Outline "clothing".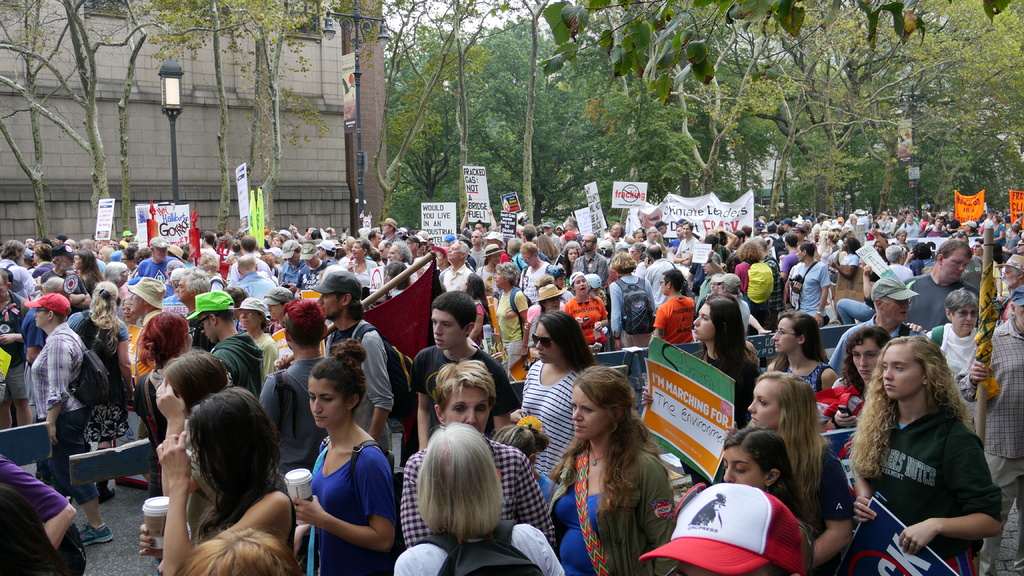
Outline: [829,319,925,387].
